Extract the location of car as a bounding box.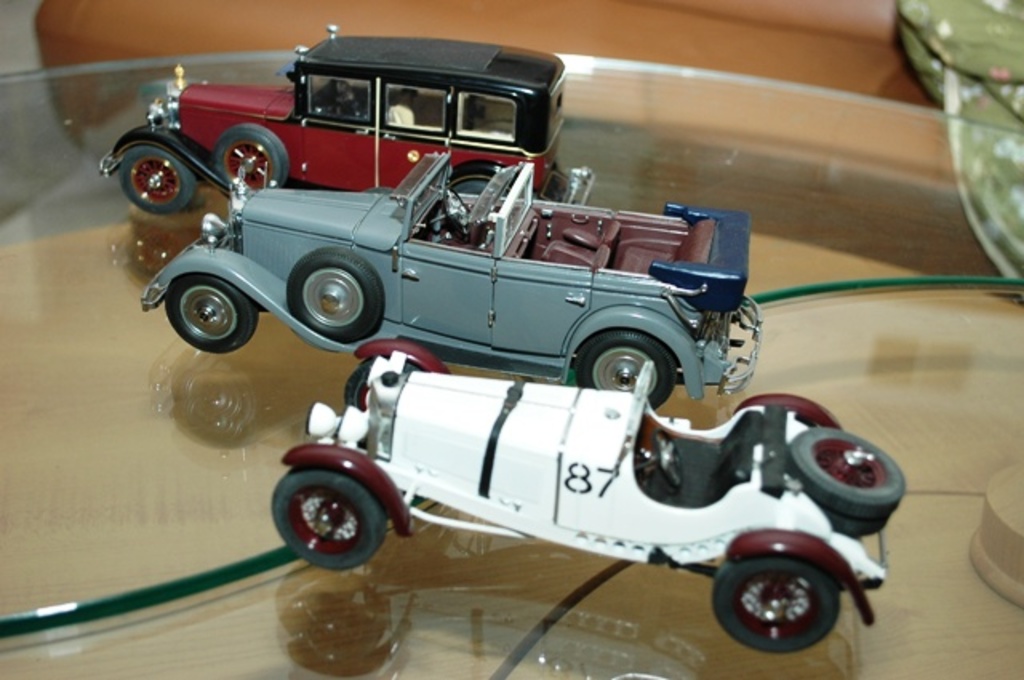
138:150:762:410.
